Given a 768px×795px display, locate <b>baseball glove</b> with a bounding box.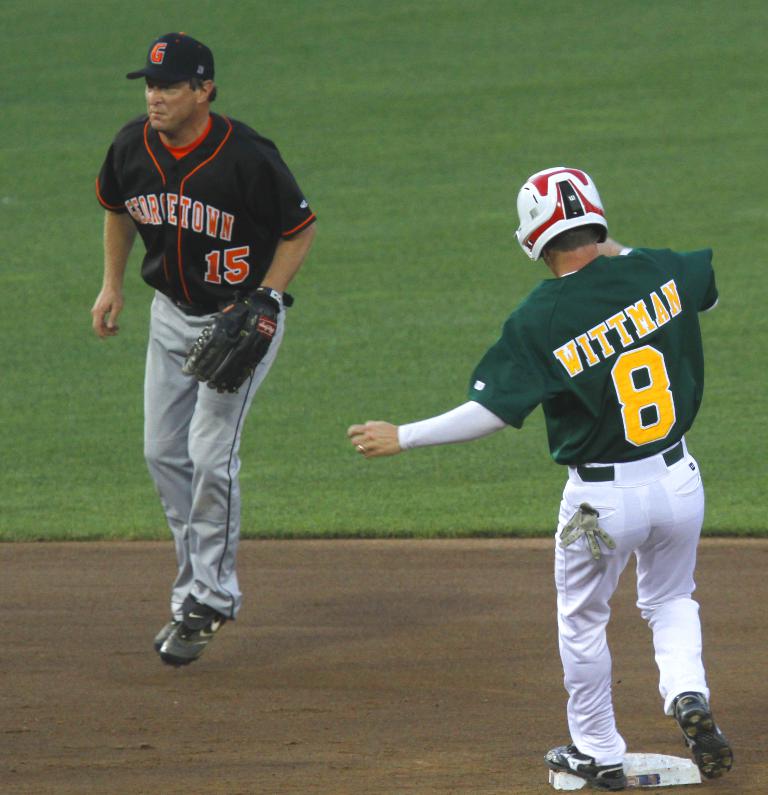
Located: bbox(180, 285, 281, 393).
